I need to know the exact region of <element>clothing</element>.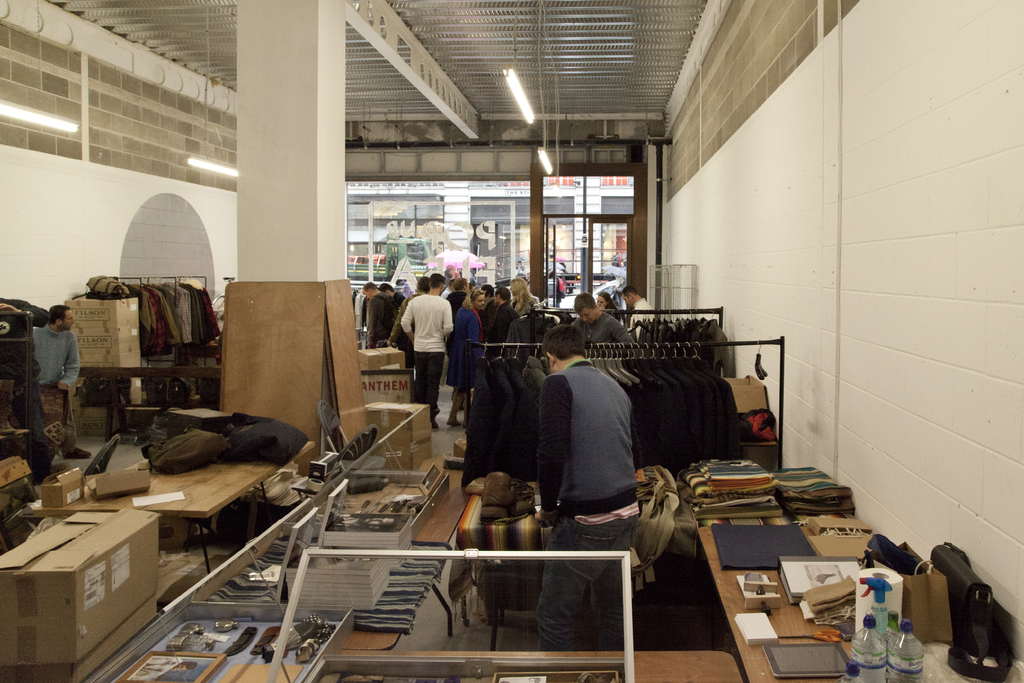
Region: (x1=580, y1=311, x2=668, y2=357).
